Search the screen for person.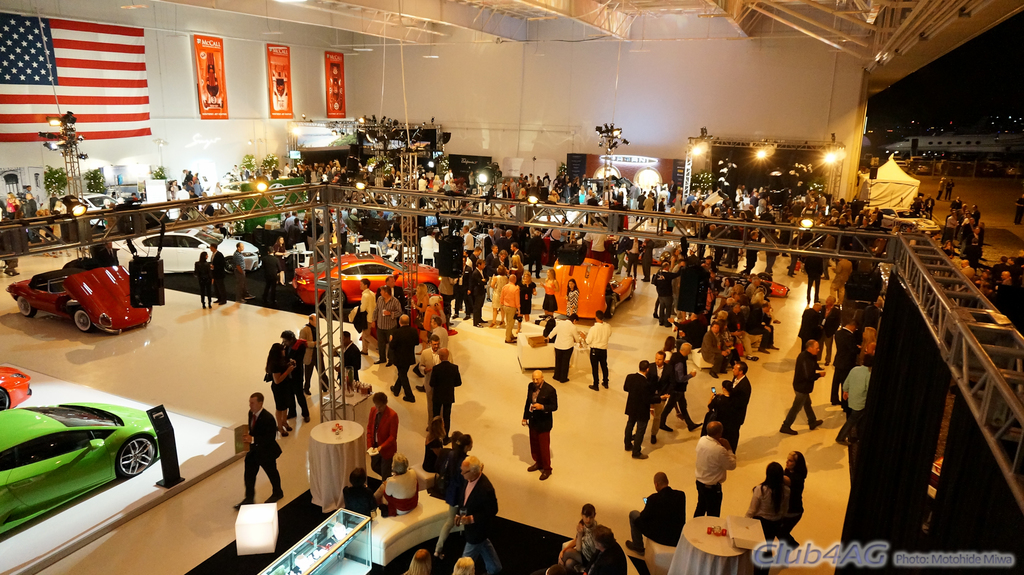
Found at [451,463,499,574].
